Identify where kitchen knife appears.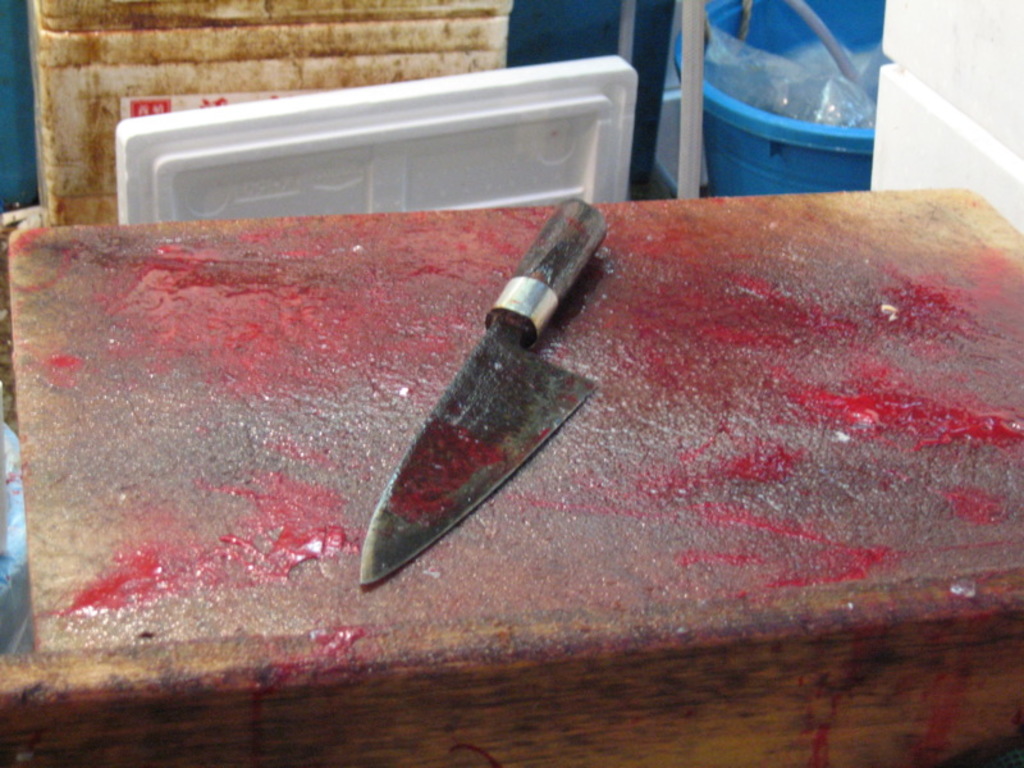
Appears at [left=356, top=197, right=607, bottom=584].
